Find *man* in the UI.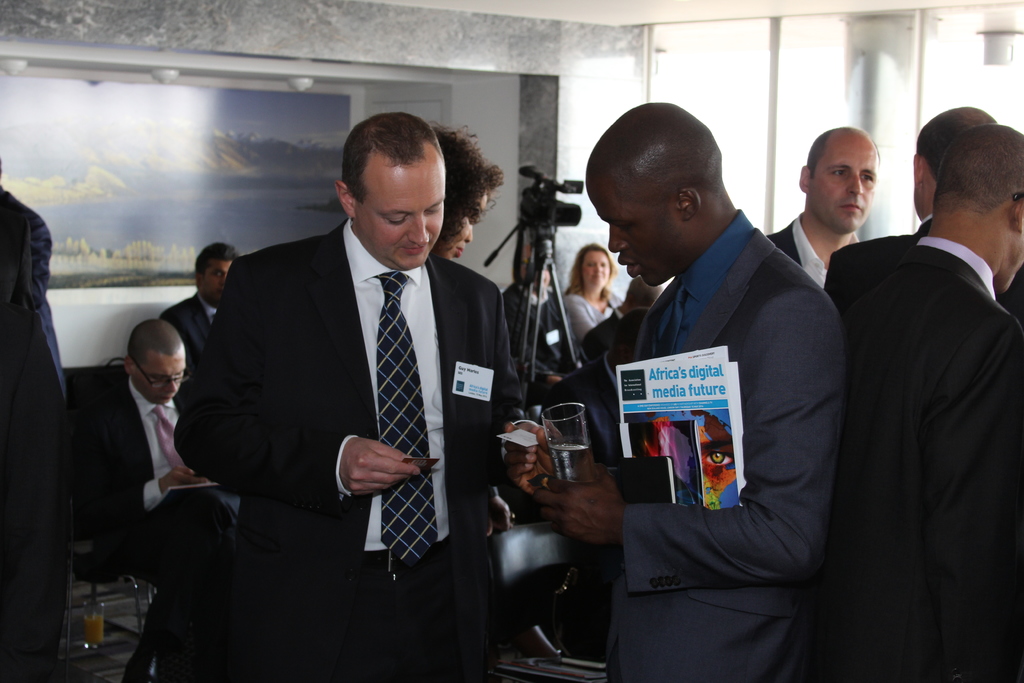
UI element at <box>573,82,854,647</box>.
